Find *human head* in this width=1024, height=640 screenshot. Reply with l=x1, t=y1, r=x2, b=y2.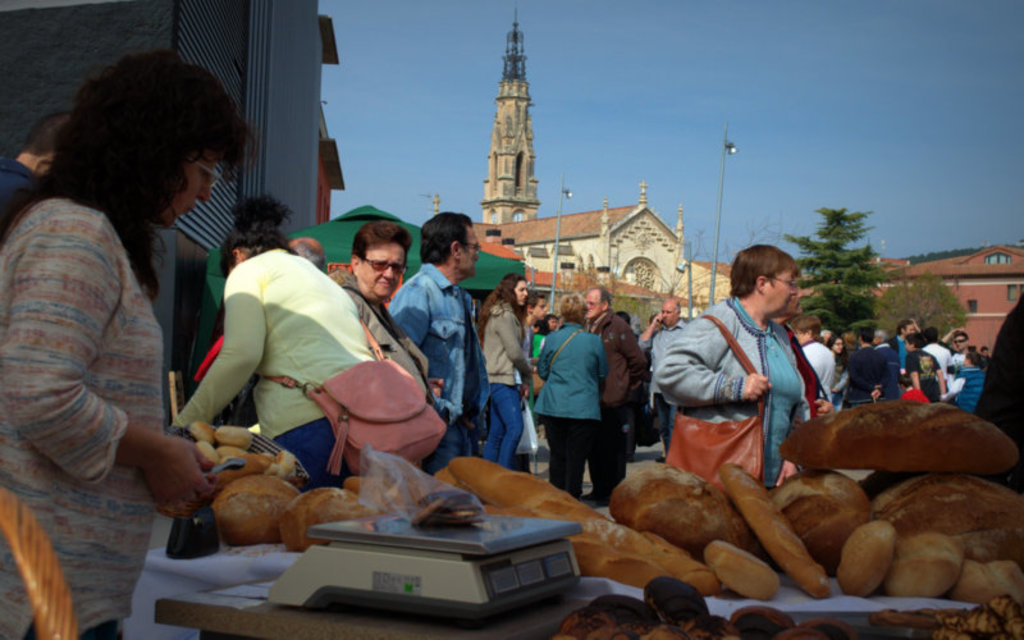
l=64, t=51, r=260, b=234.
